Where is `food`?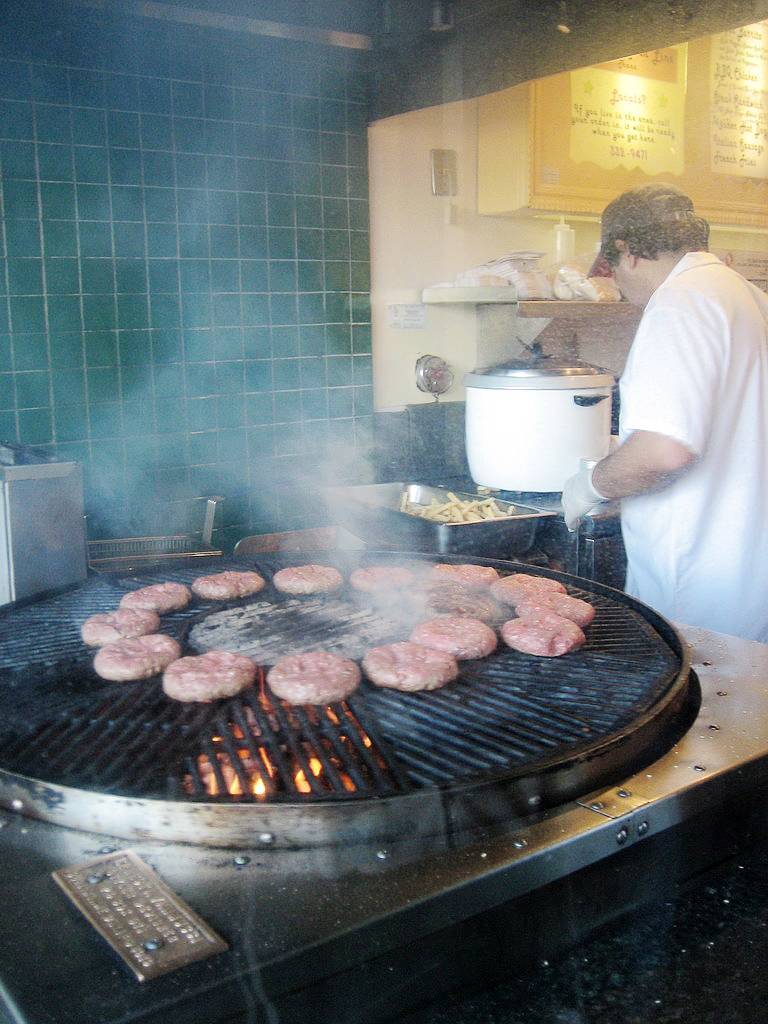
detection(264, 649, 360, 704).
